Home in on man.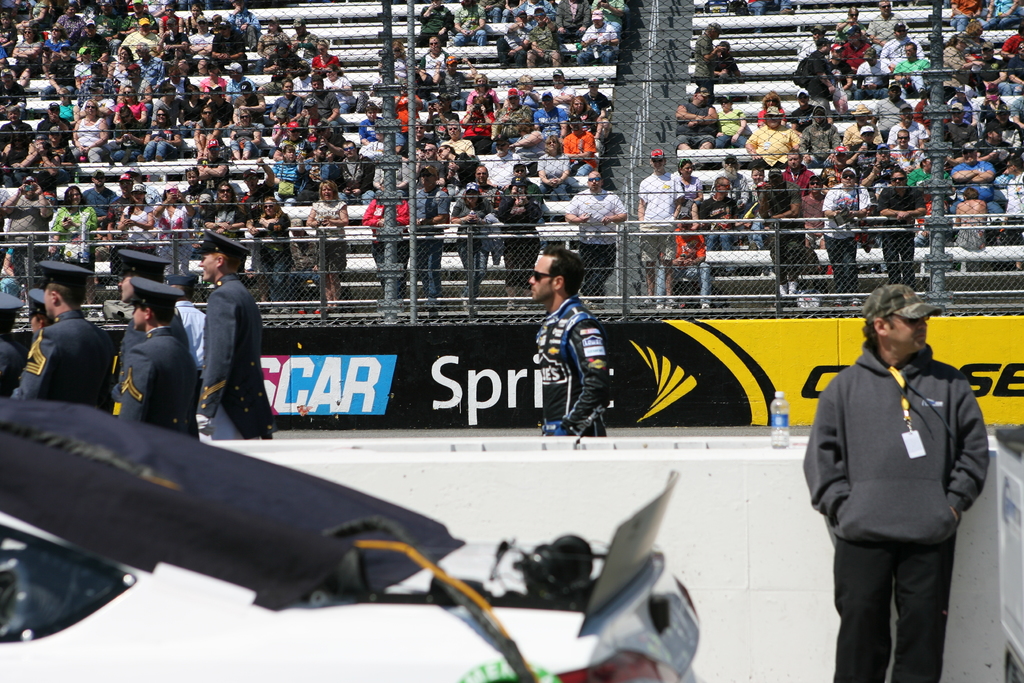
Homed in at 417, 0, 454, 45.
